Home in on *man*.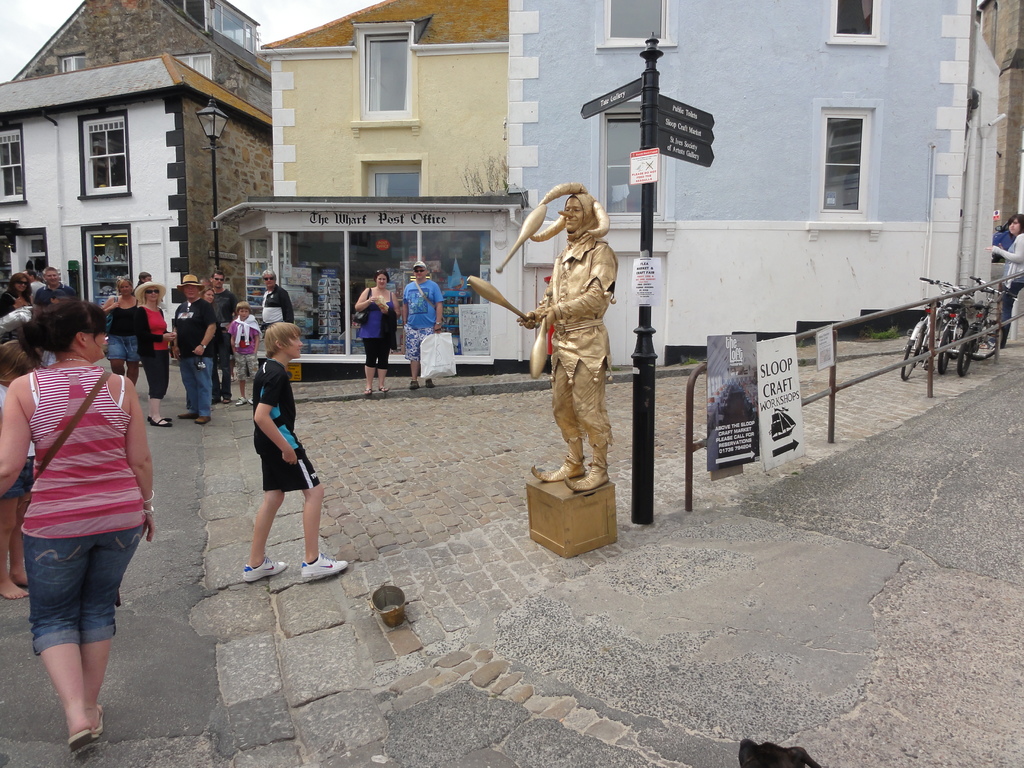
Homed in at box=[38, 269, 83, 299].
